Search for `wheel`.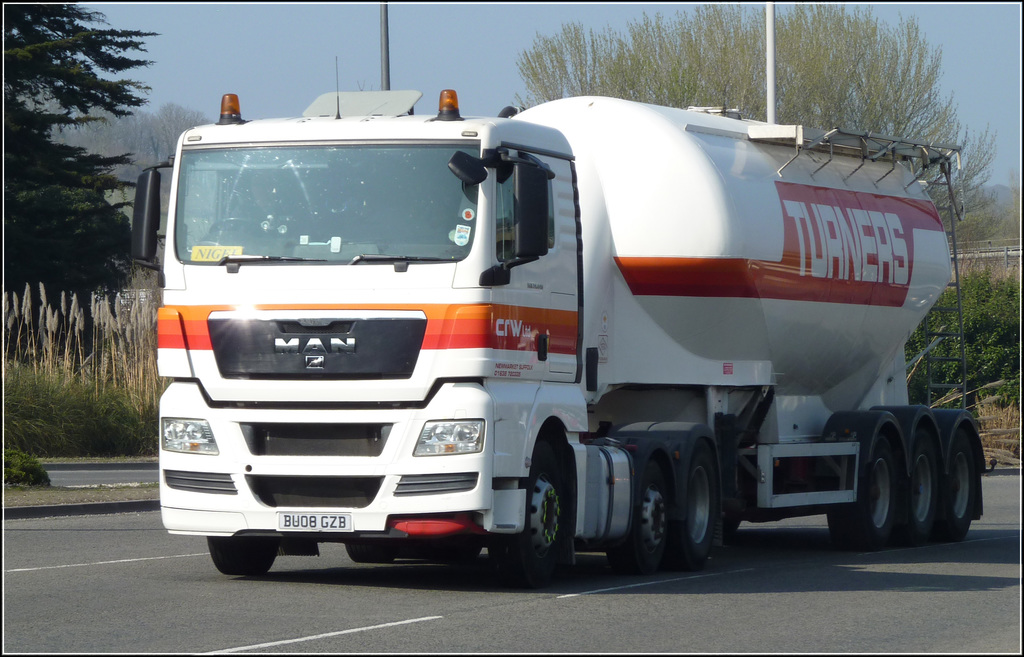
Found at bbox=(833, 420, 905, 550).
